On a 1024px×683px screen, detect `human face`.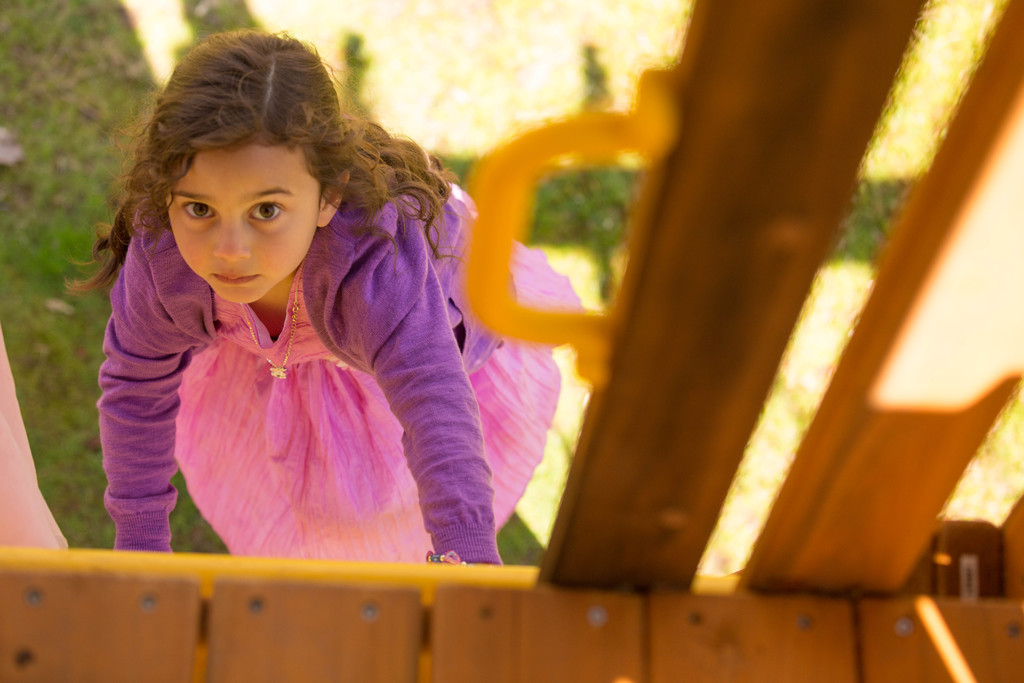
bbox(169, 140, 317, 304).
